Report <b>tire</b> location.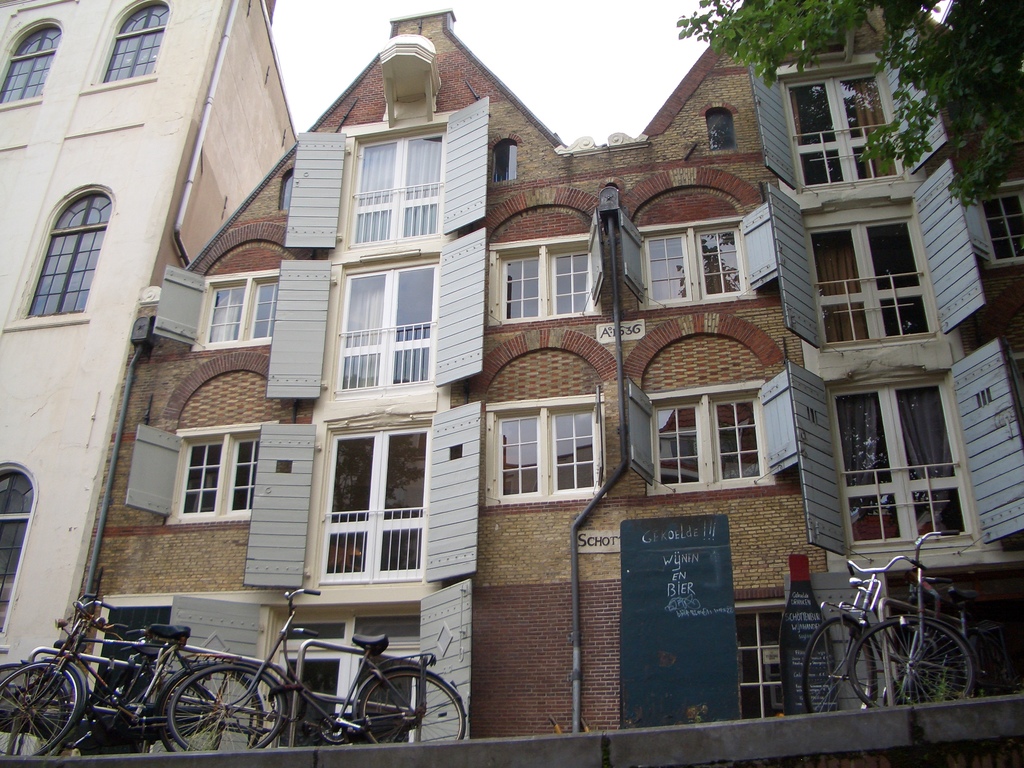
Report: [x1=177, y1=664, x2=265, y2=761].
